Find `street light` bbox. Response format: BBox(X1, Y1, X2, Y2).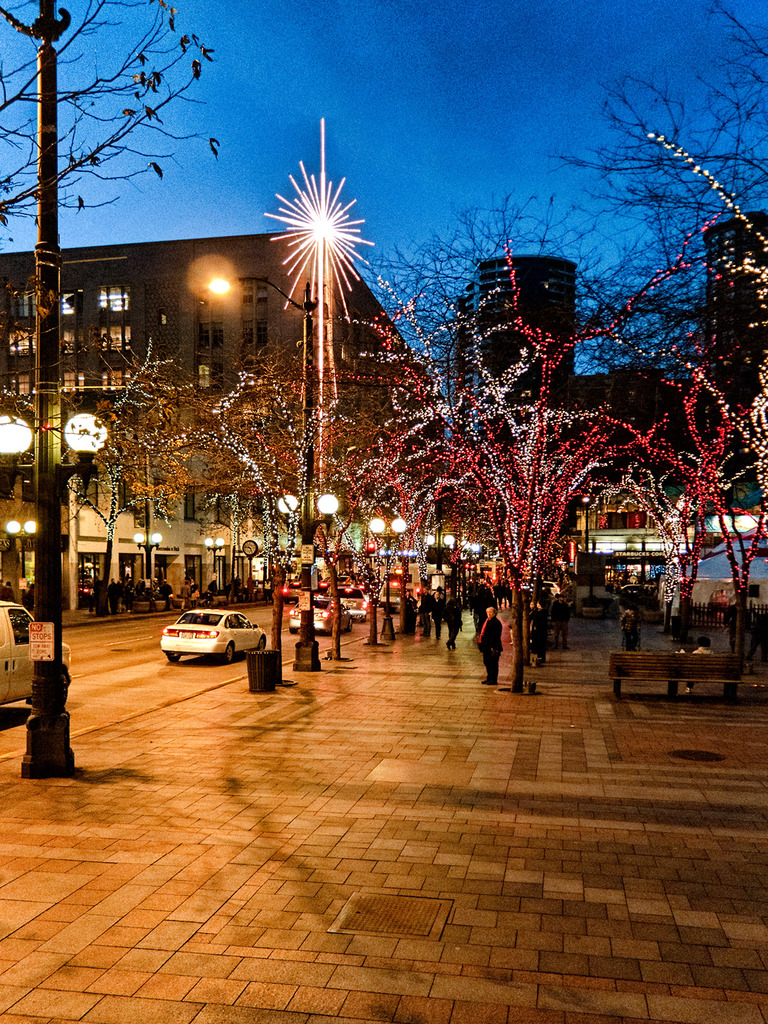
BBox(0, 410, 109, 780).
